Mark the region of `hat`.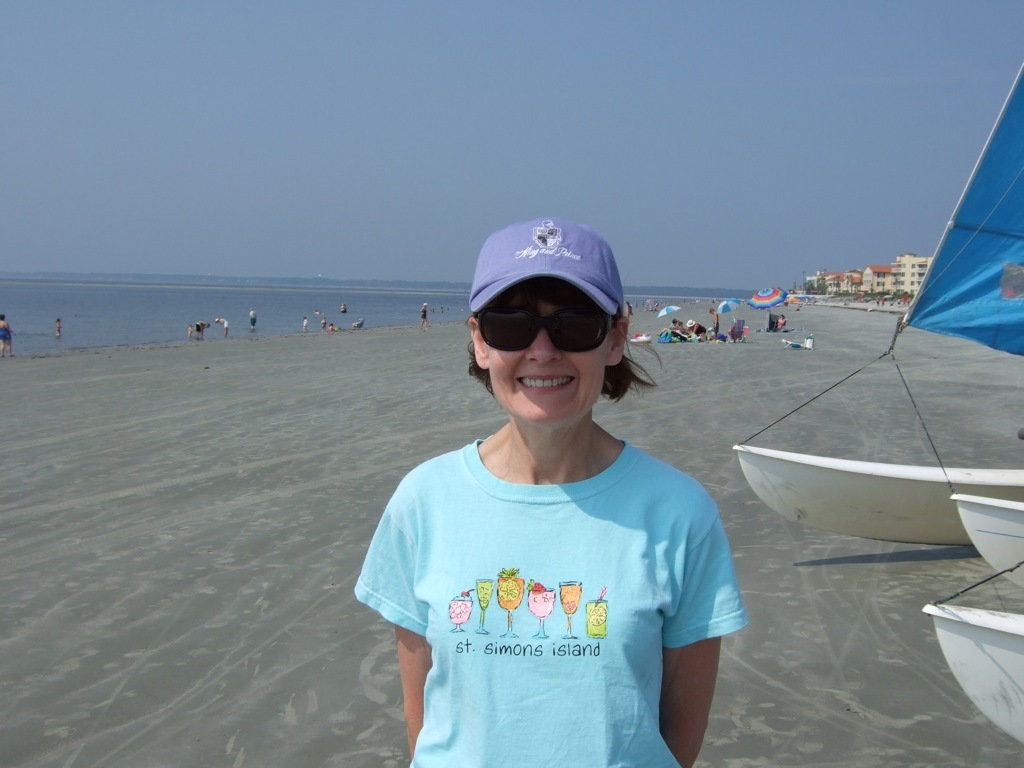
Region: <bbox>471, 216, 626, 315</bbox>.
